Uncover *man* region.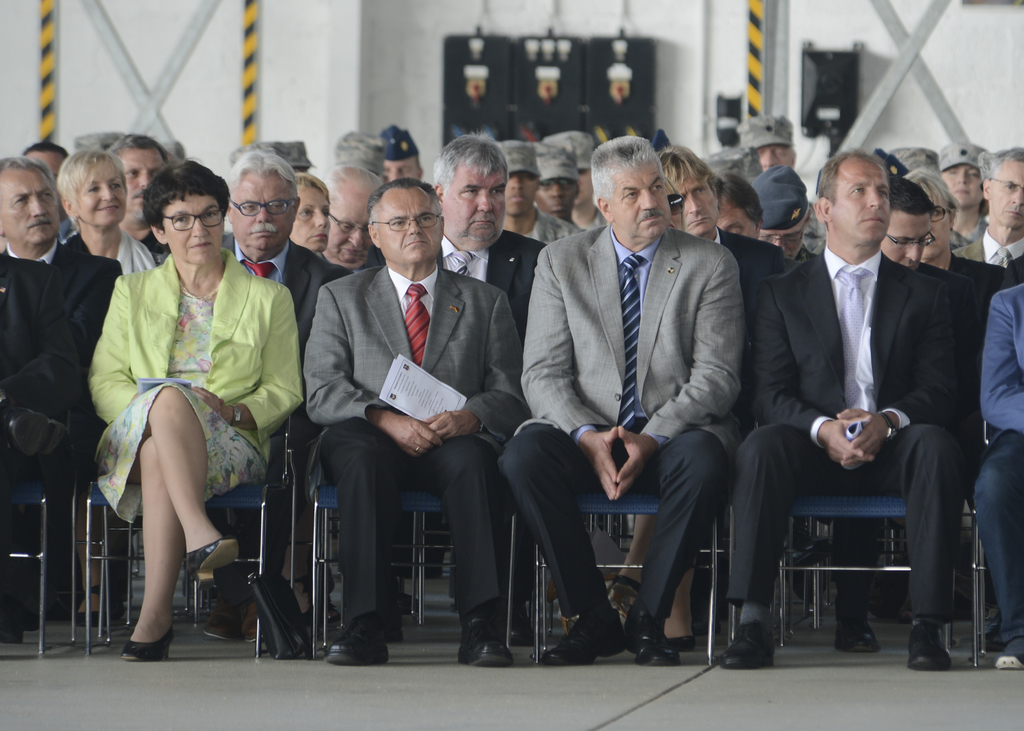
Uncovered: (left=893, top=172, right=984, bottom=391).
